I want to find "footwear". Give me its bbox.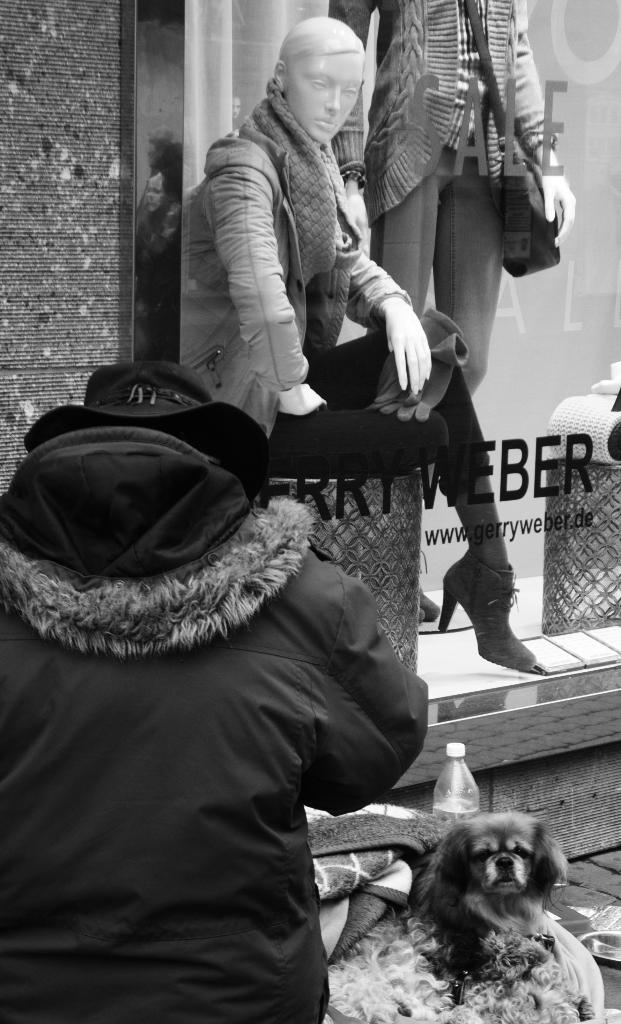
x1=440, y1=534, x2=538, y2=677.
